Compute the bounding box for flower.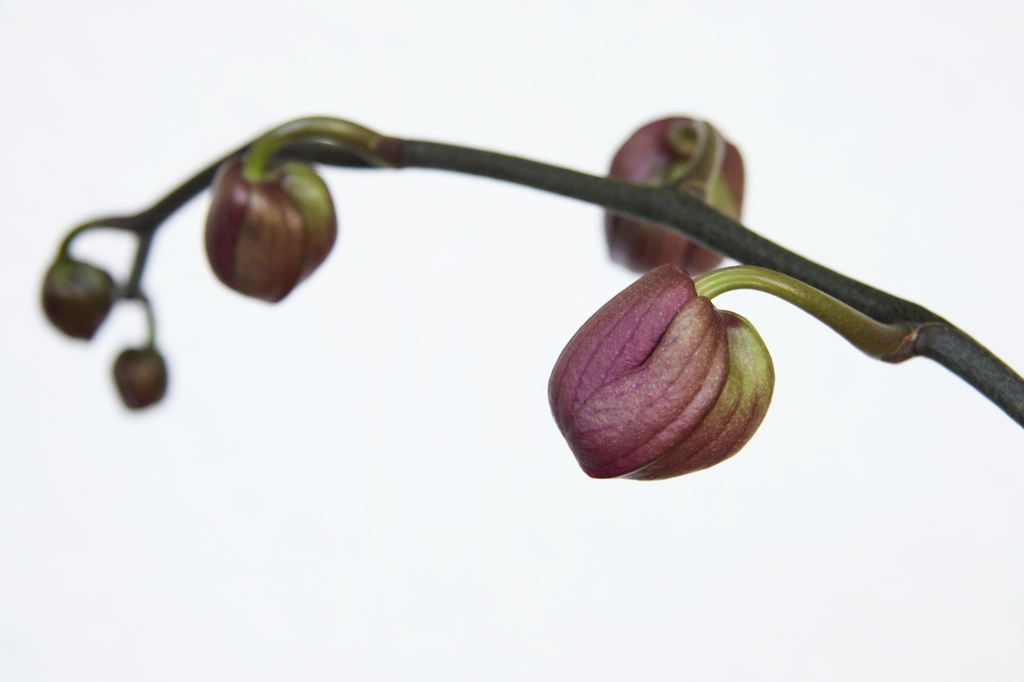
x1=551 y1=250 x2=816 y2=509.
